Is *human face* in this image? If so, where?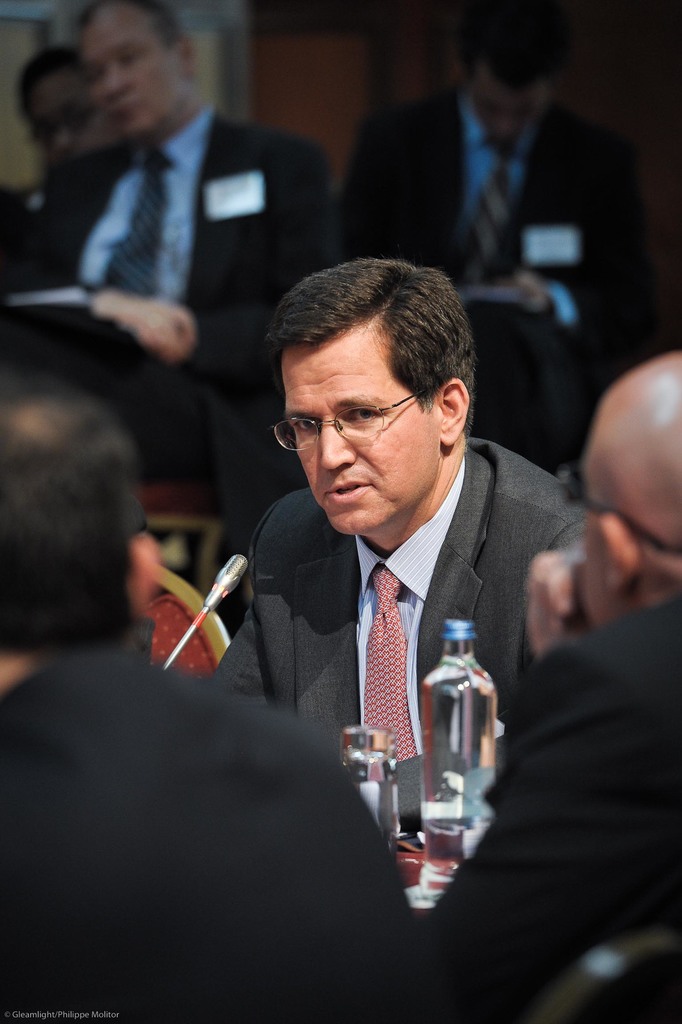
Yes, at [79, 5, 188, 142].
